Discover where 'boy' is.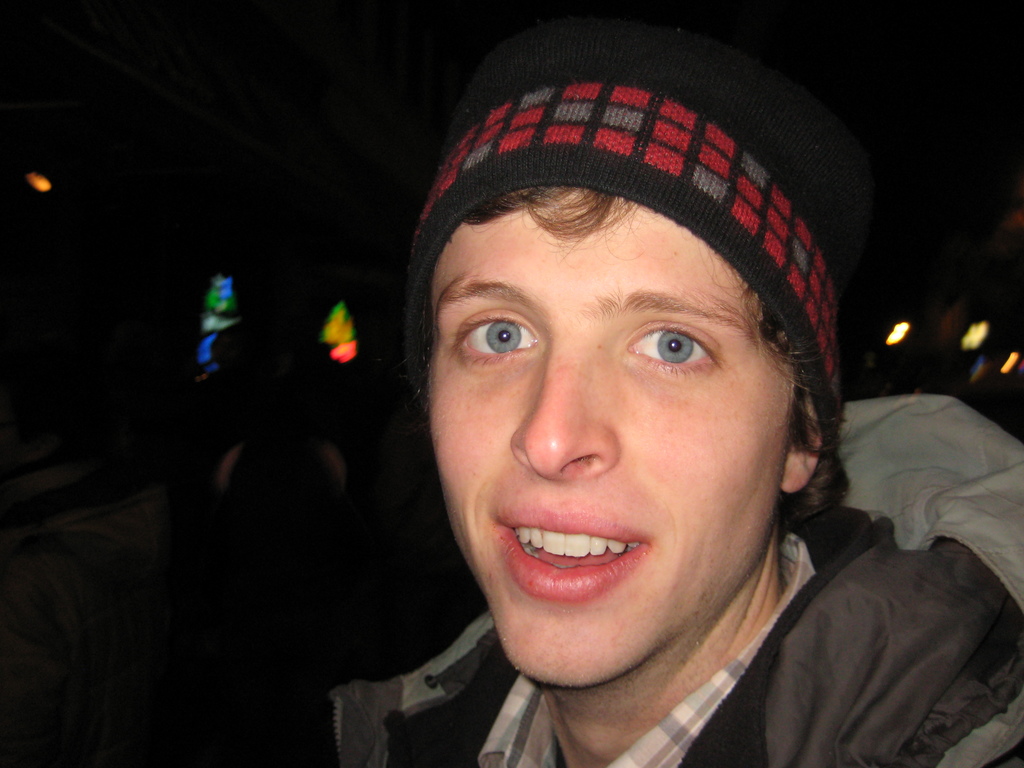
Discovered at region(338, 15, 1021, 767).
